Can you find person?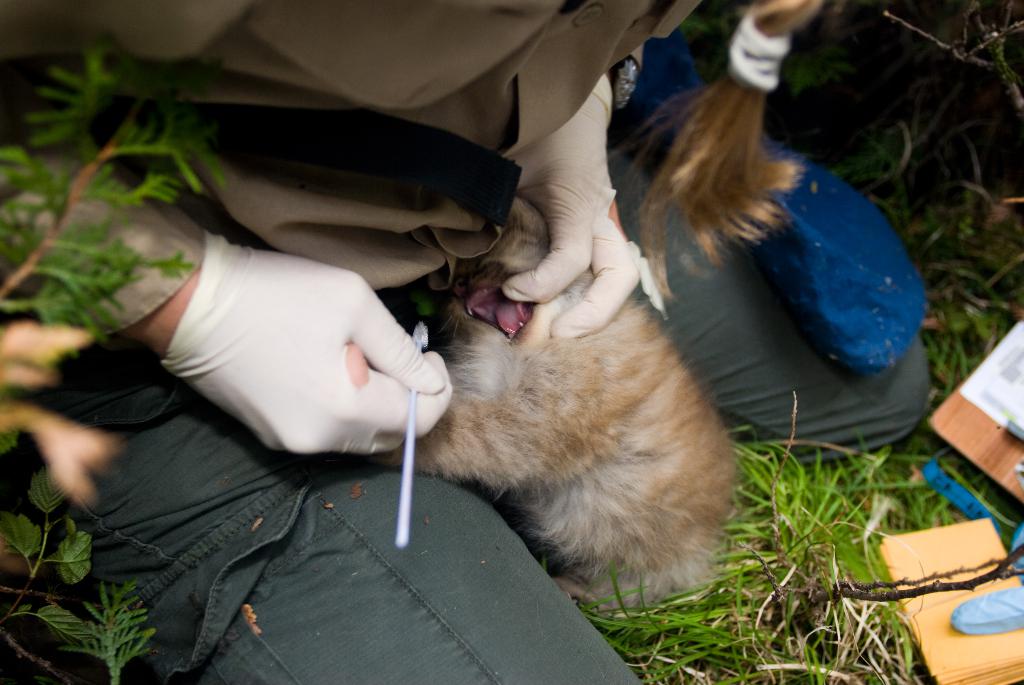
Yes, bounding box: left=0, top=0, right=826, bottom=456.
